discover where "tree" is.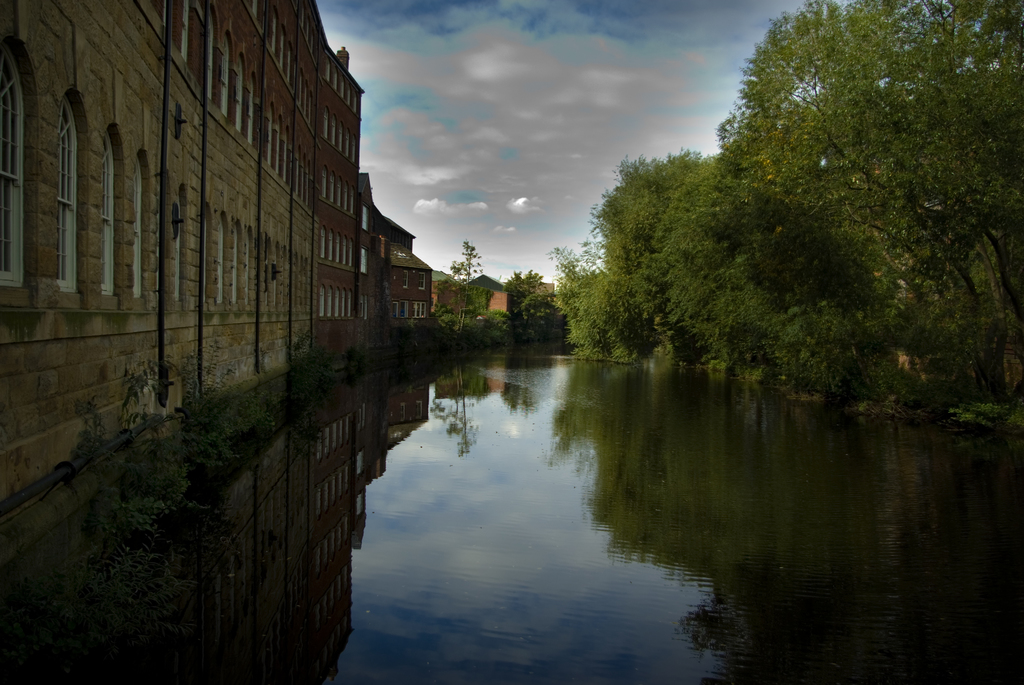
Discovered at [701,1,1023,411].
